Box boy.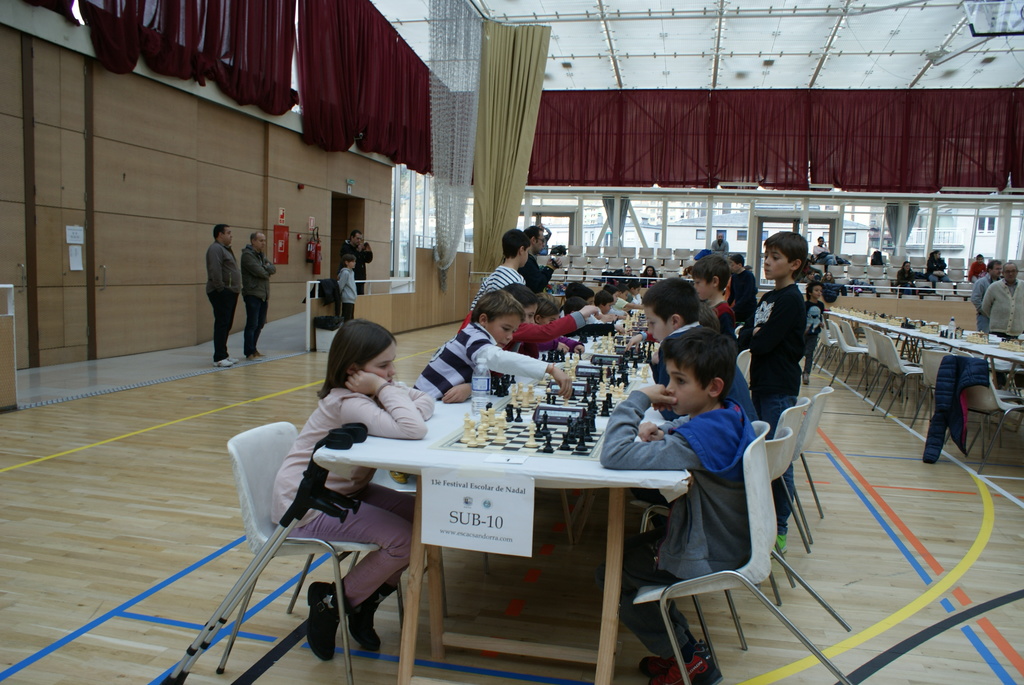
box(461, 287, 612, 372).
